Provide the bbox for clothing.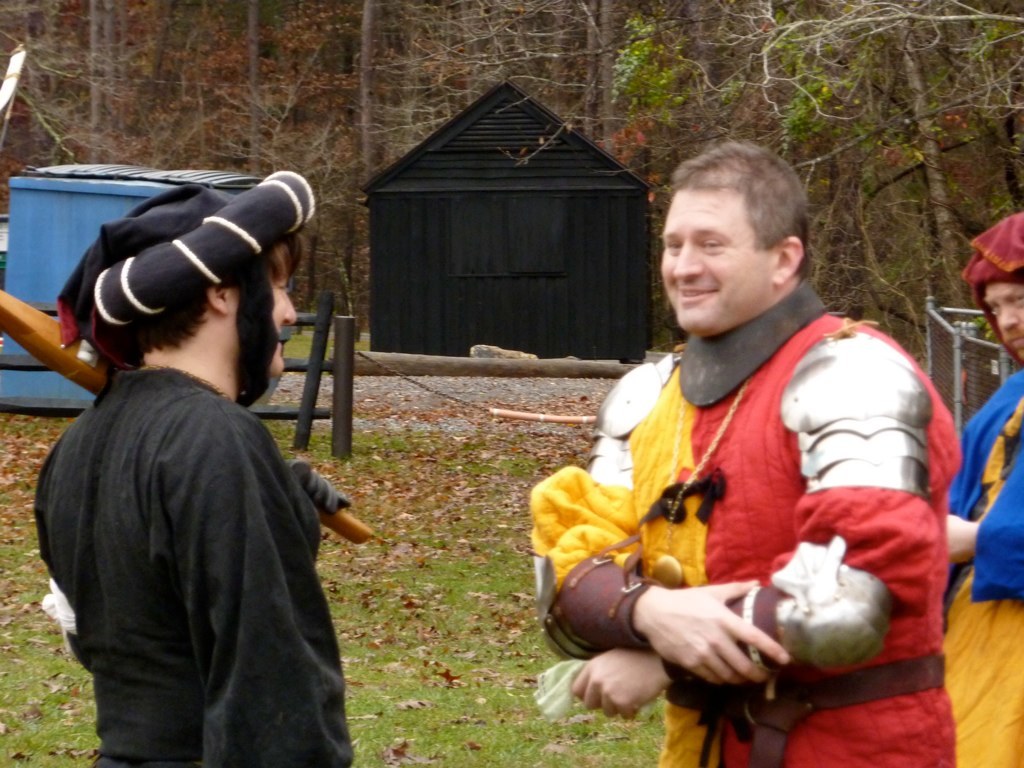
pyautogui.locateOnScreen(578, 256, 935, 738).
